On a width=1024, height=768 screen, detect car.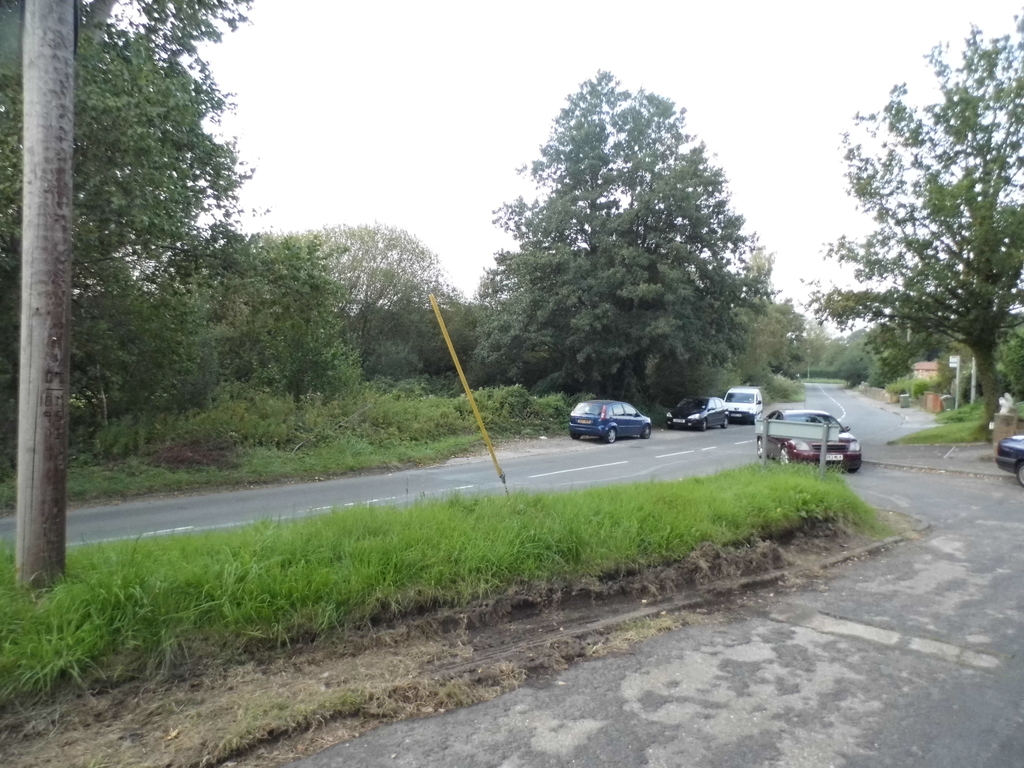
box(568, 397, 659, 448).
